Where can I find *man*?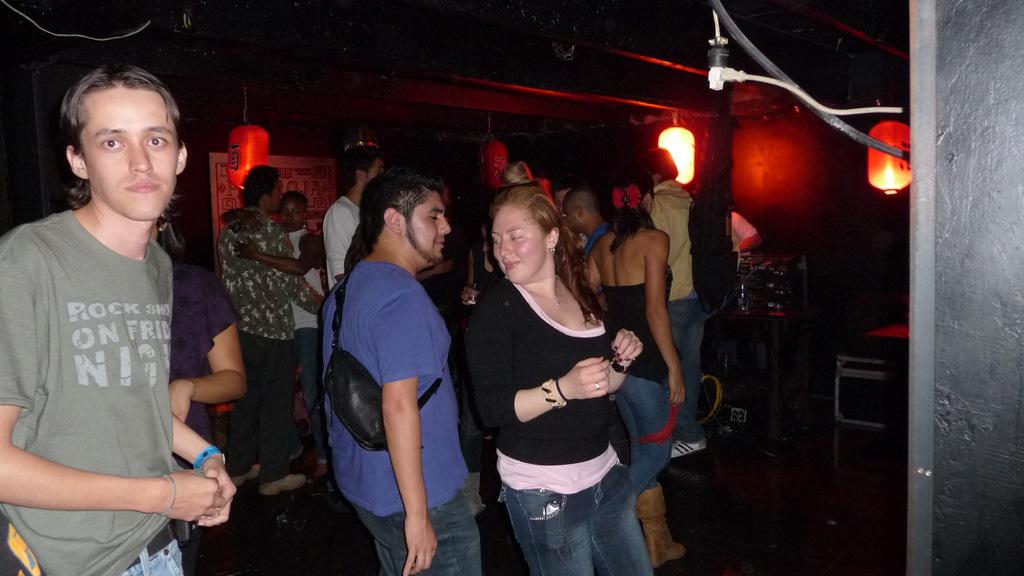
You can find it at left=636, top=146, right=723, bottom=484.
